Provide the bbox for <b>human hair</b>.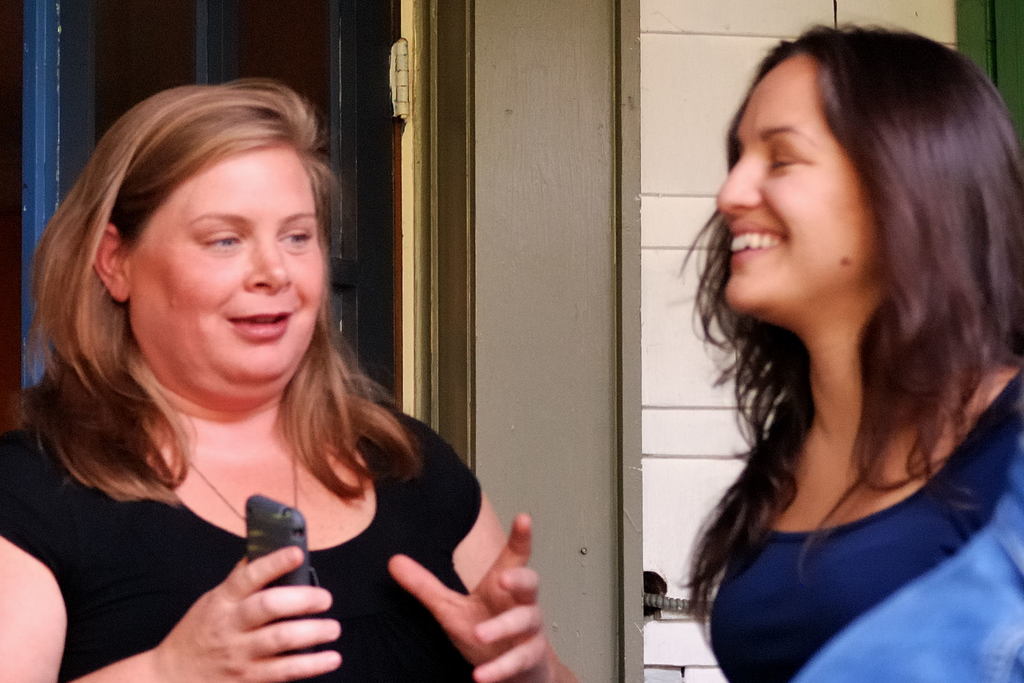
box=[9, 79, 430, 536].
